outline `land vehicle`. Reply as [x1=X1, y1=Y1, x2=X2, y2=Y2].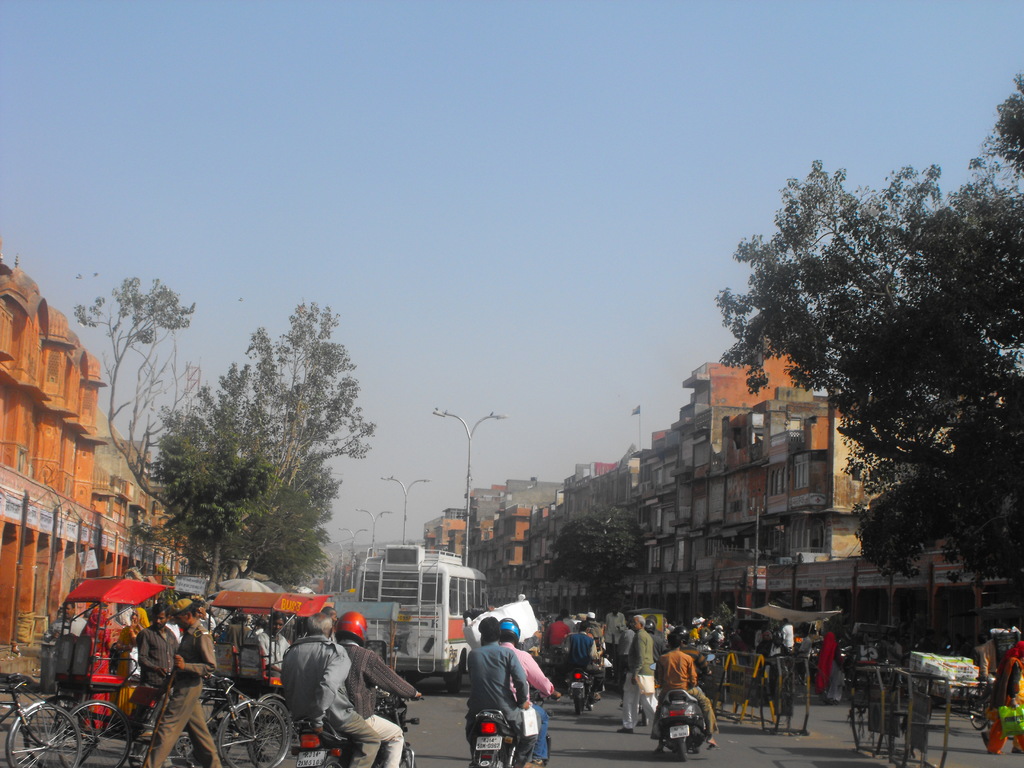
[x1=351, y1=547, x2=486, y2=689].
